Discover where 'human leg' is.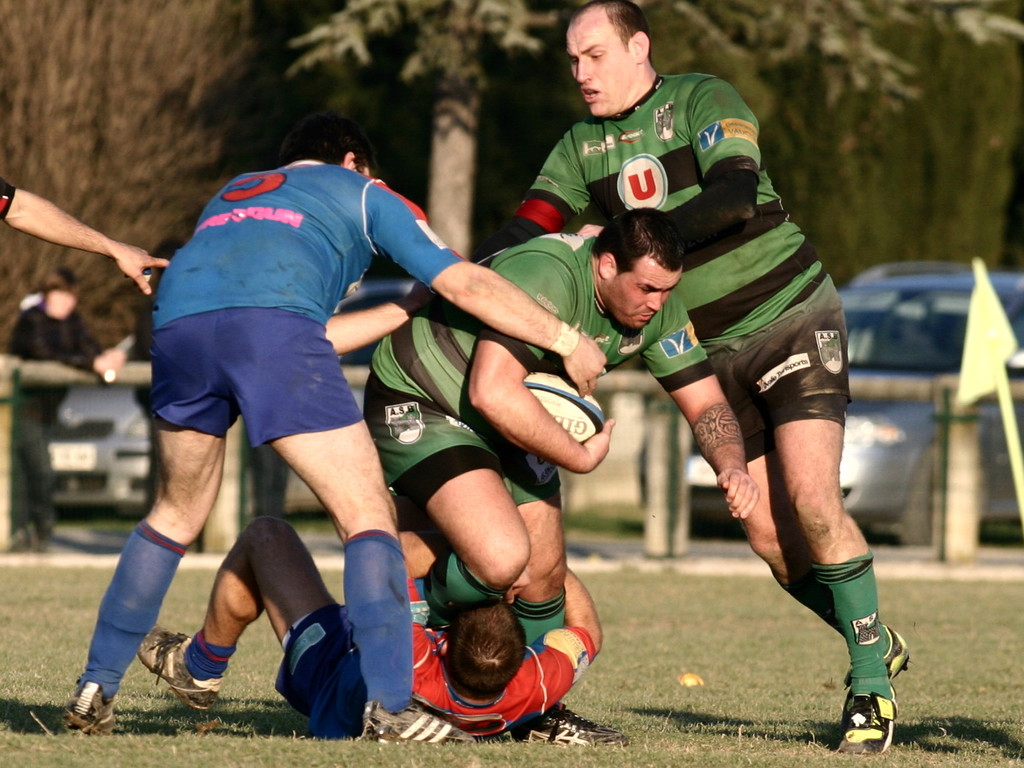
Discovered at (727,283,900,755).
